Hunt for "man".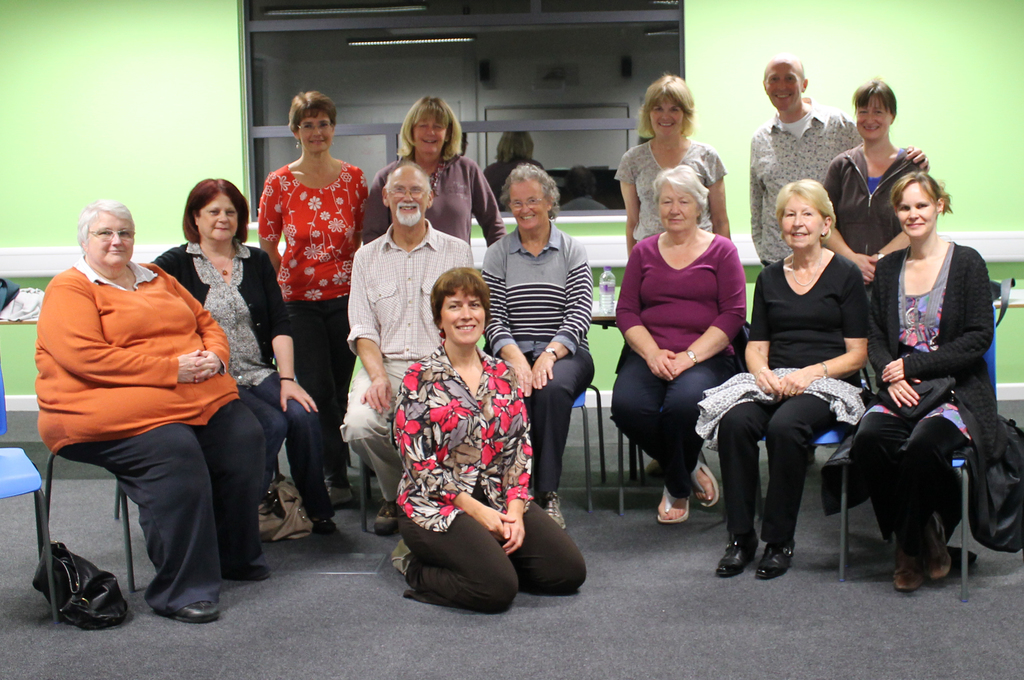
Hunted down at 741 54 929 268.
